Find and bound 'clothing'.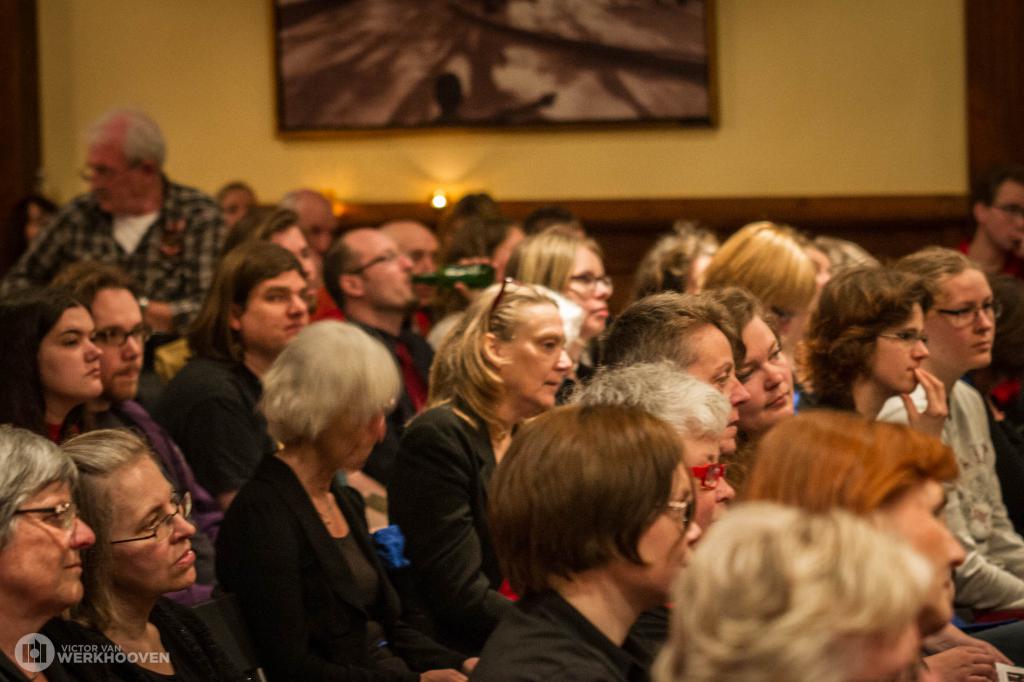
Bound: (310, 286, 344, 320).
